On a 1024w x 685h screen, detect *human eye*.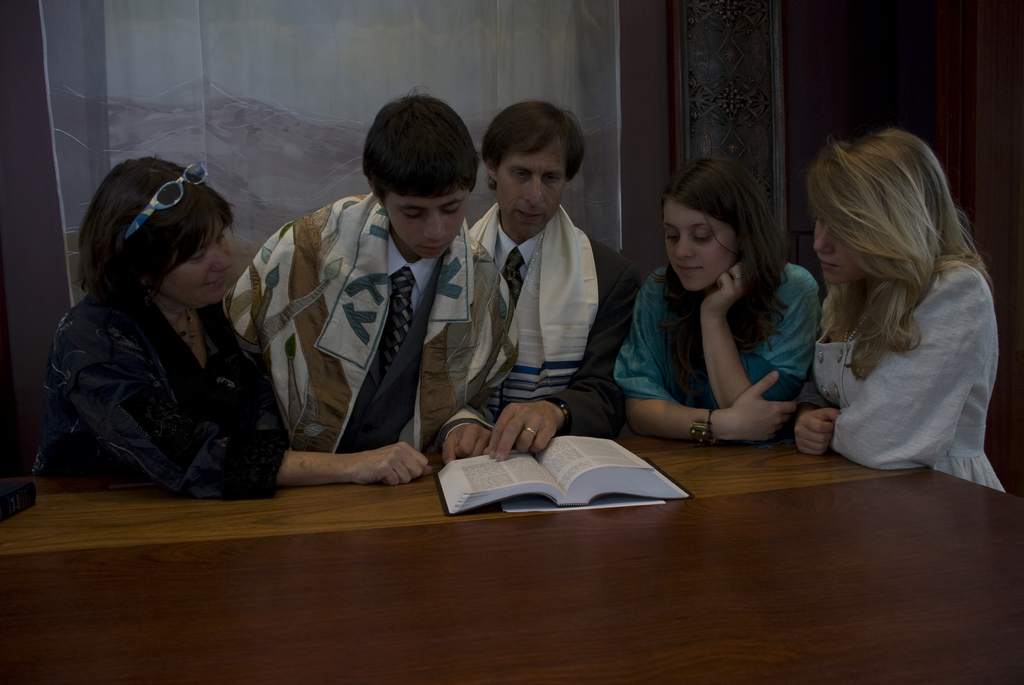
<box>510,169,531,182</box>.
